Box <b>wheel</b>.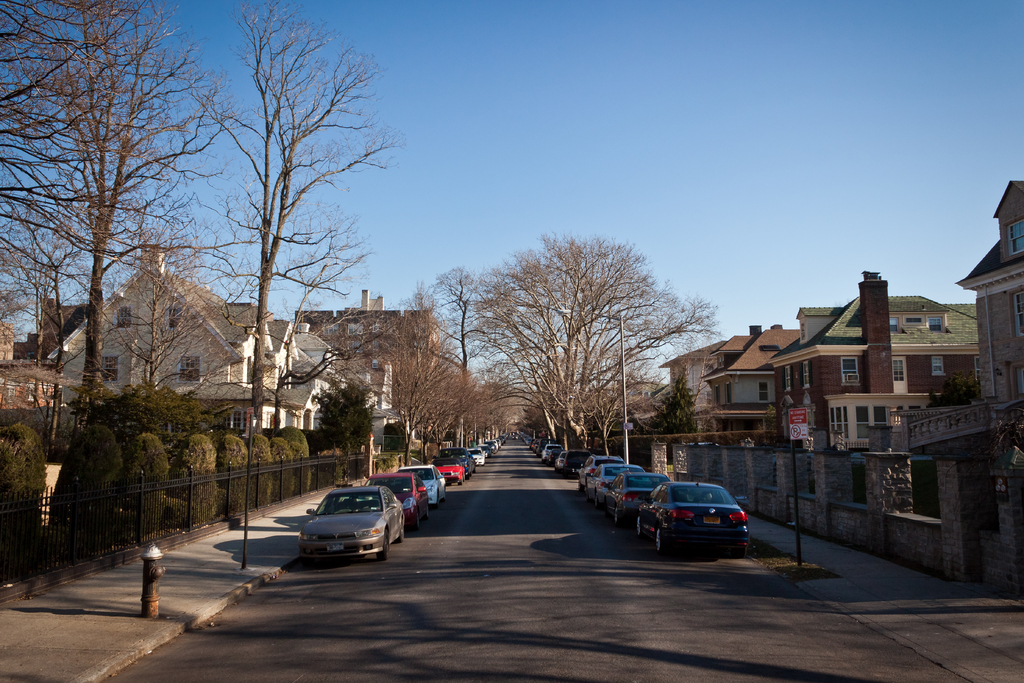
{"x1": 655, "y1": 524, "x2": 665, "y2": 552}.
